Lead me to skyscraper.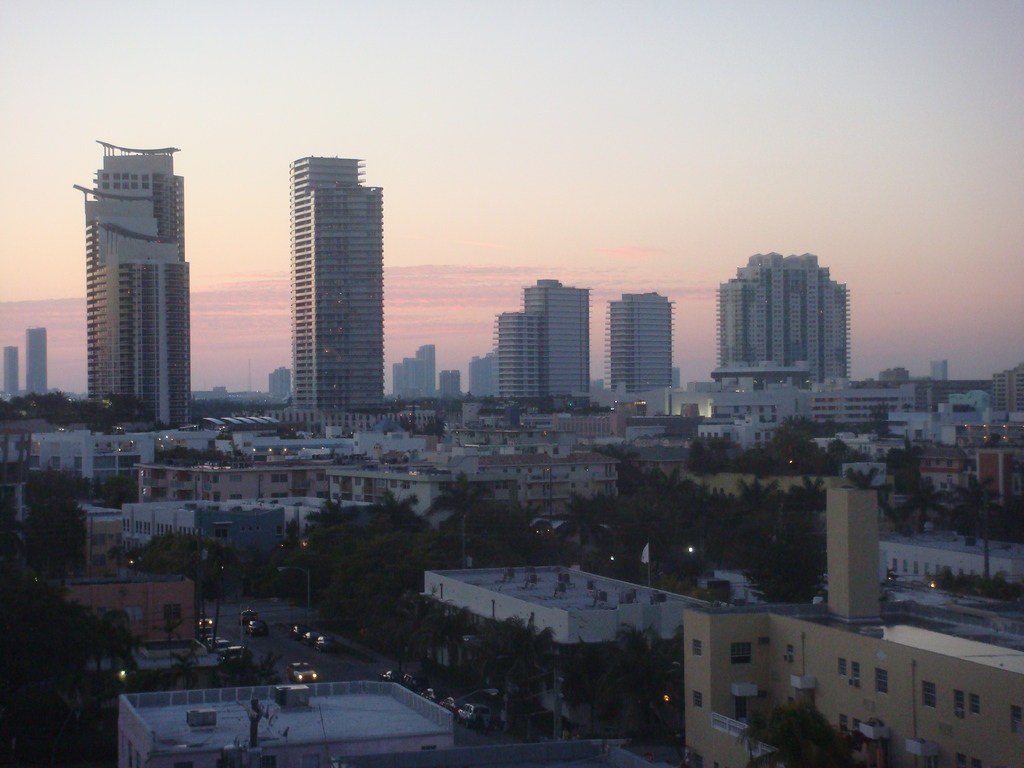
Lead to [left=245, top=140, right=402, bottom=419].
